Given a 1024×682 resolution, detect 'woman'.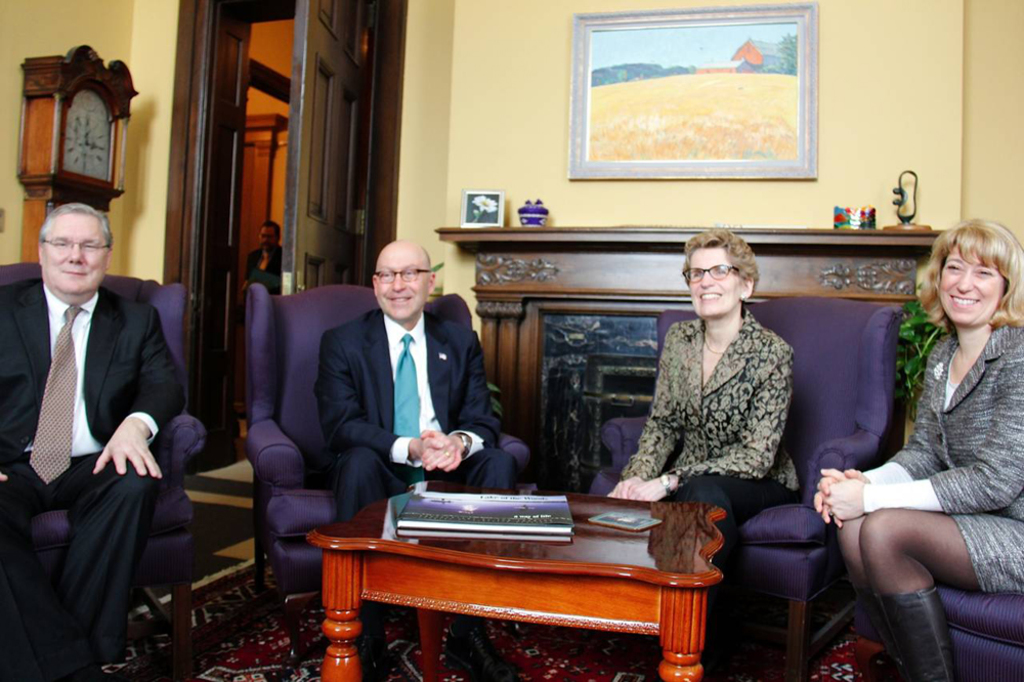
(x1=818, y1=209, x2=1011, y2=681).
